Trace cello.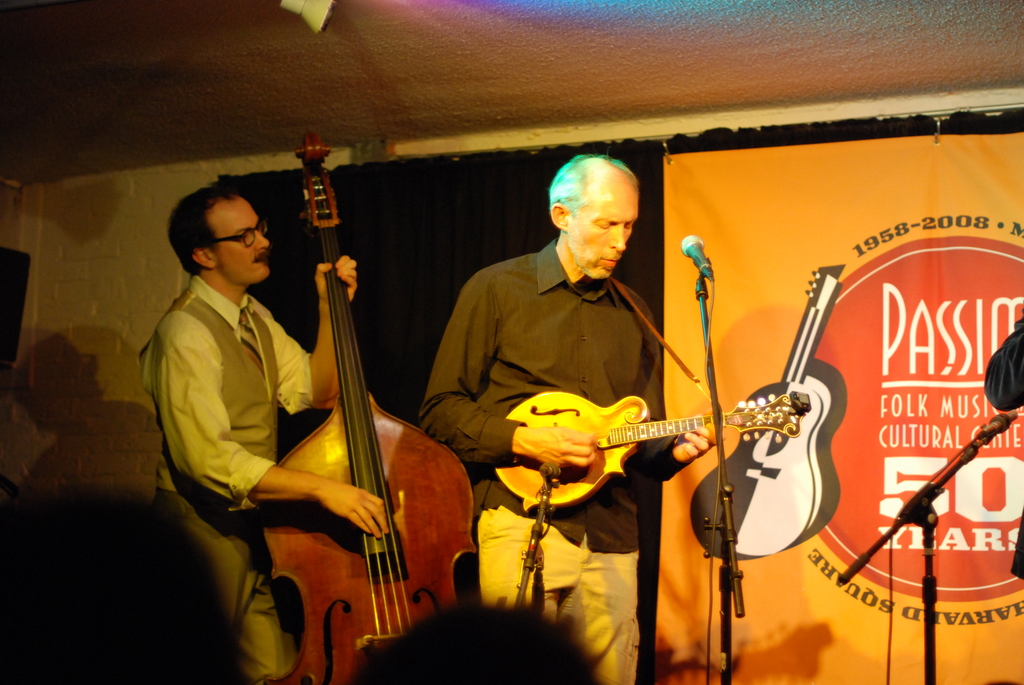
Traced to [x1=257, y1=135, x2=477, y2=684].
